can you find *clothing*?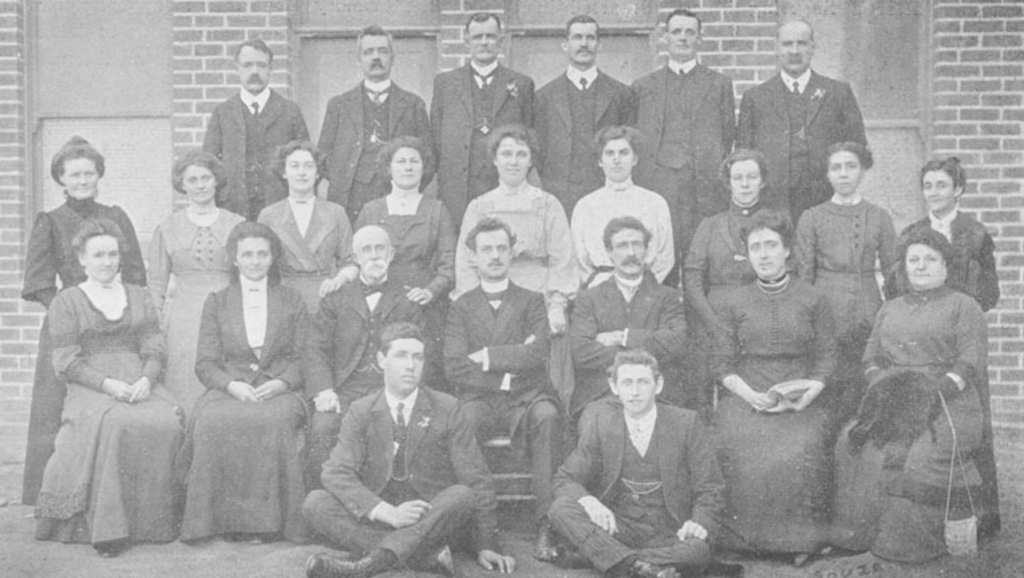
Yes, bounding box: x1=179, y1=285, x2=323, y2=538.
